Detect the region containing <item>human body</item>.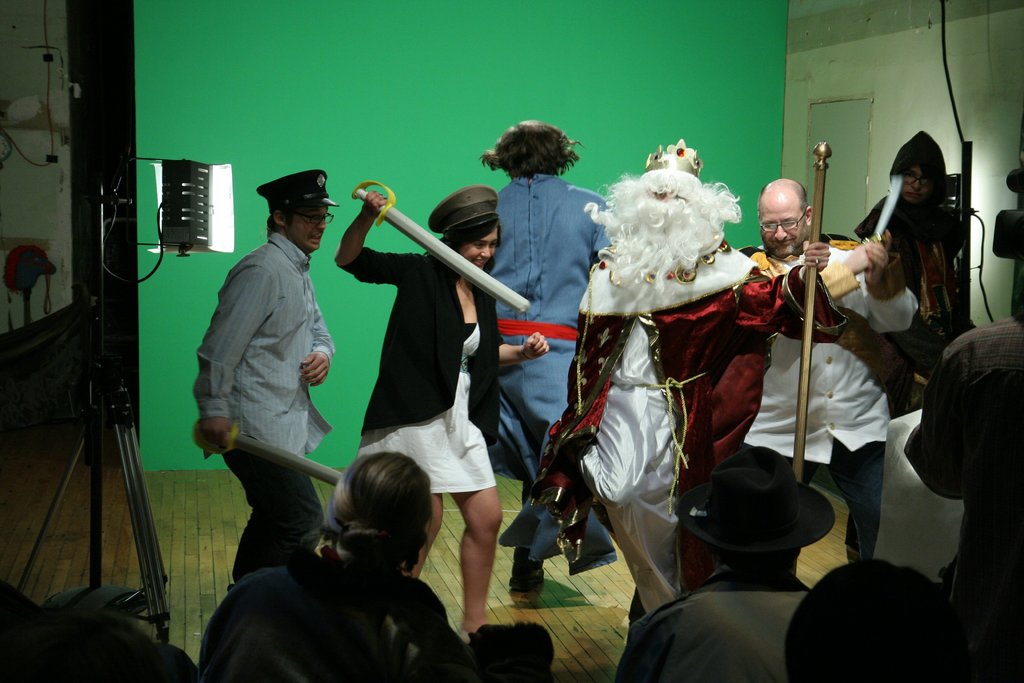
[left=899, top=315, right=1015, bottom=682].
